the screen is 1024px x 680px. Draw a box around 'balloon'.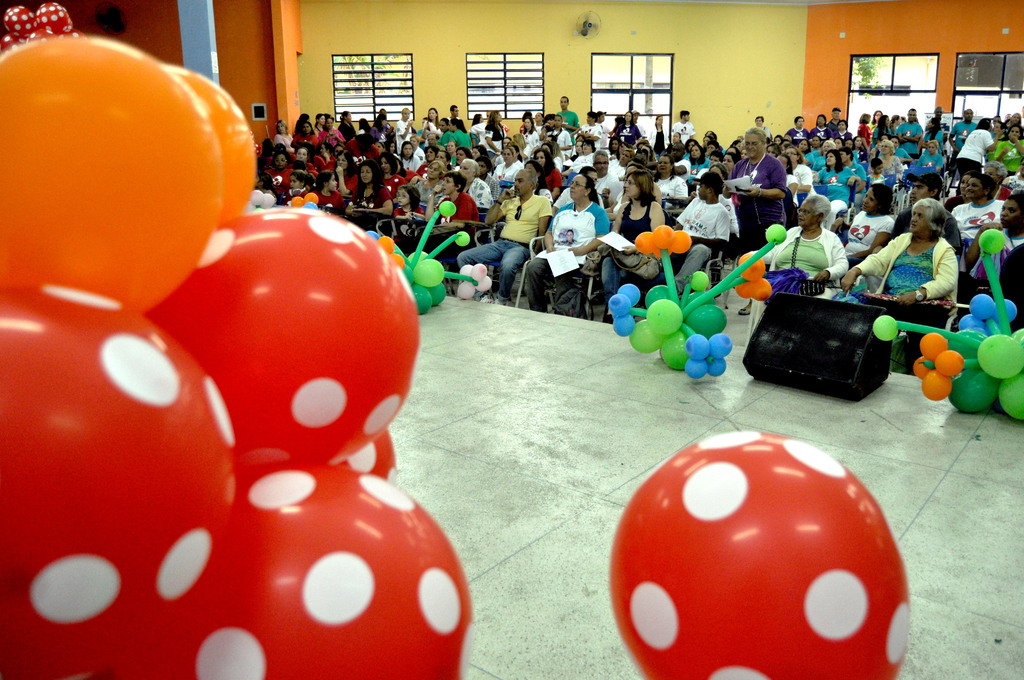
950, 329, 982, 354.
